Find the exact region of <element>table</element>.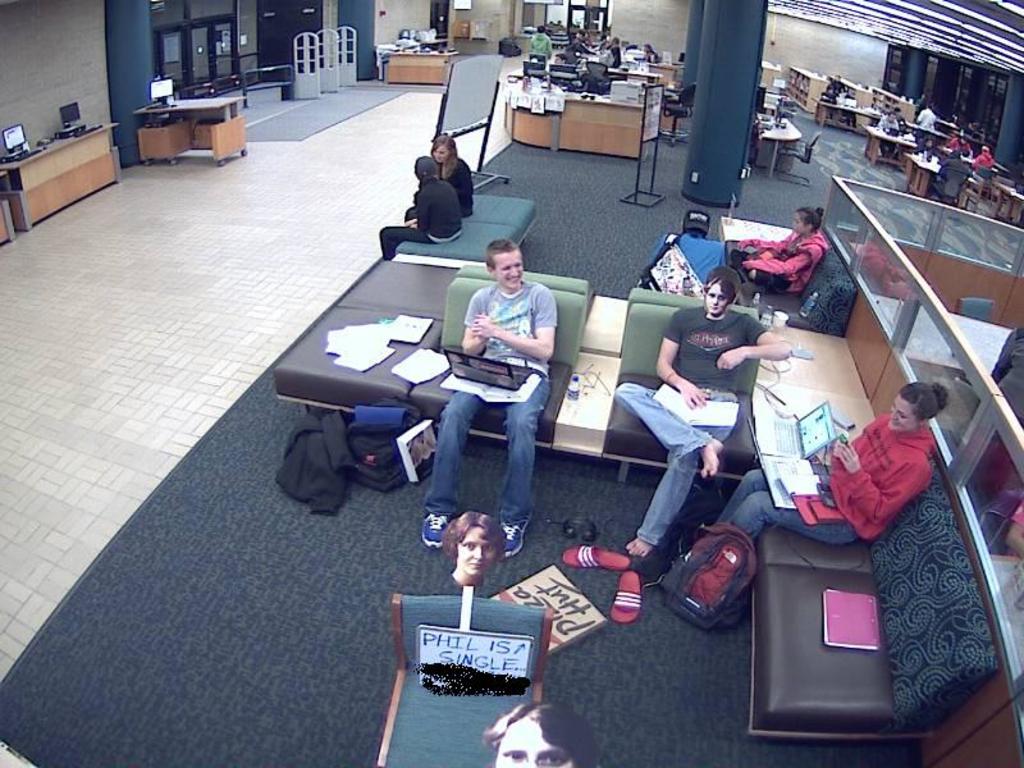
Exact region: (1012, 192, 1021, 220).
